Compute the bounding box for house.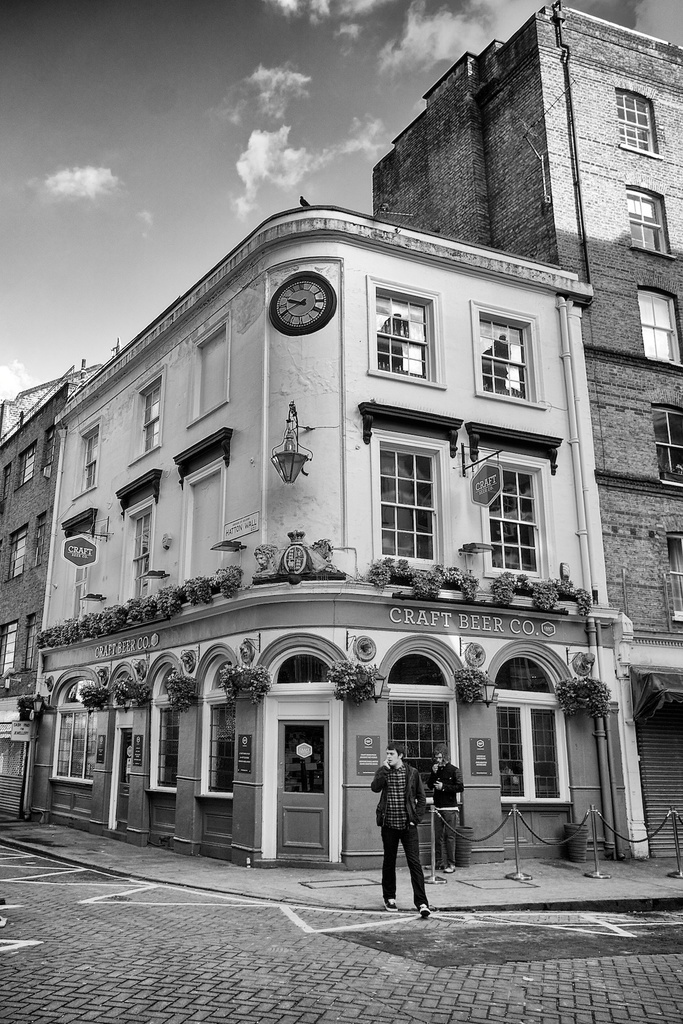
(x1=347, y1=0, x2=682, y2=886).
